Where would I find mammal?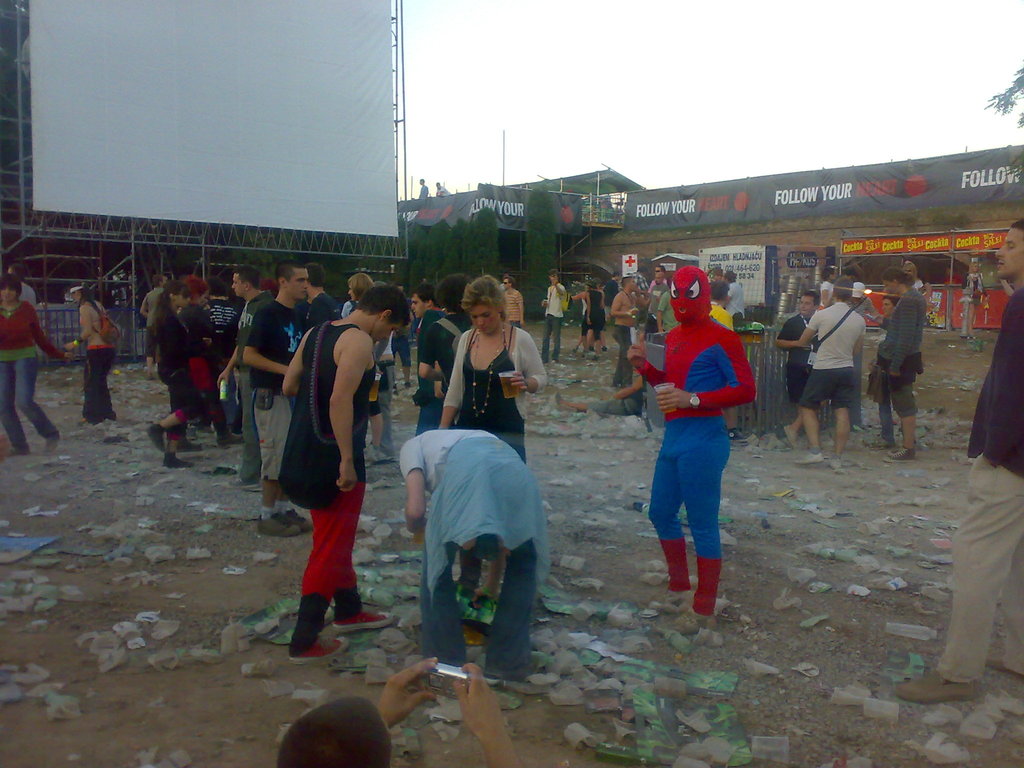
At 174,273,212,453.
